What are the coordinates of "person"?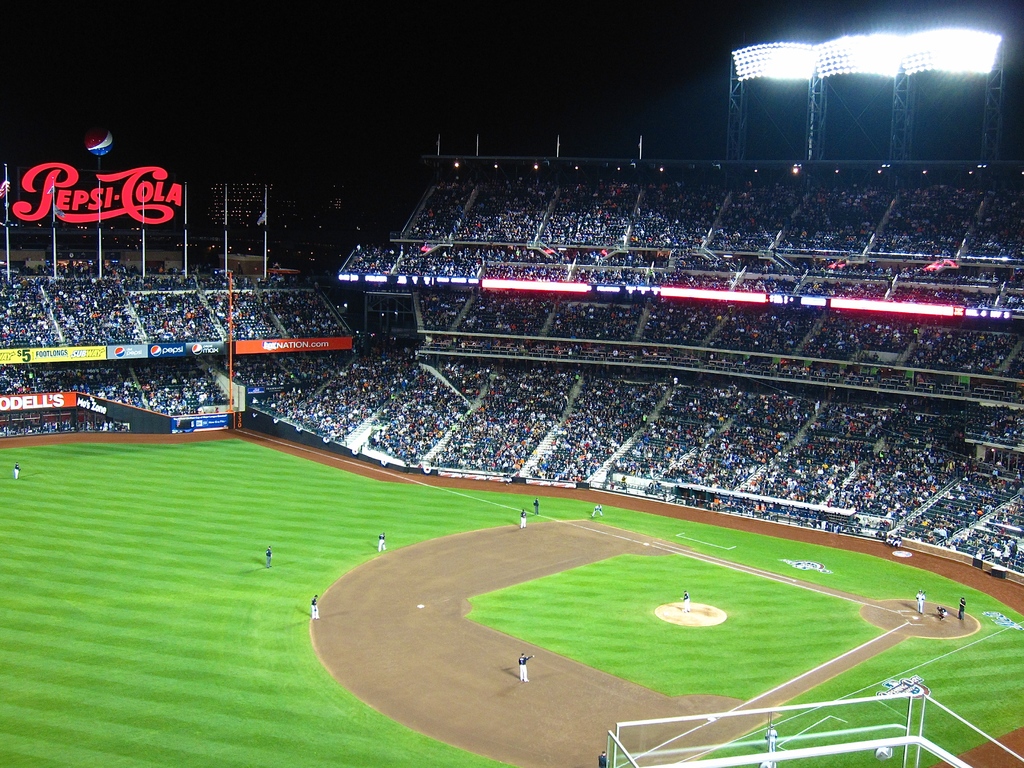
516,506,531,532.
